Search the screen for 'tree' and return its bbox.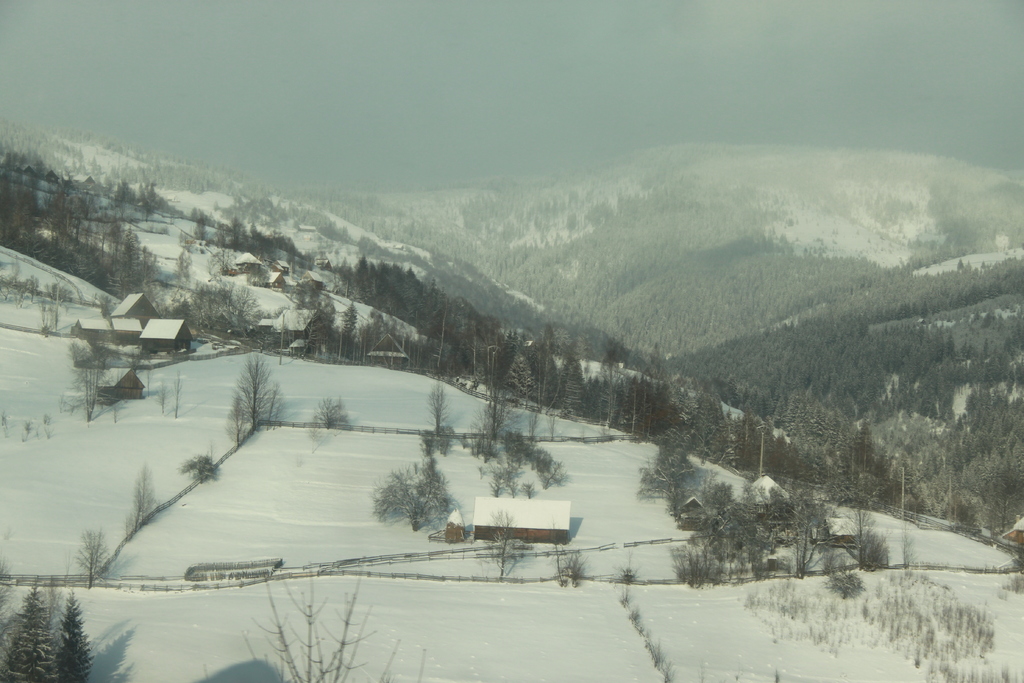
Found: BBox(845, 418, 885, 467).
